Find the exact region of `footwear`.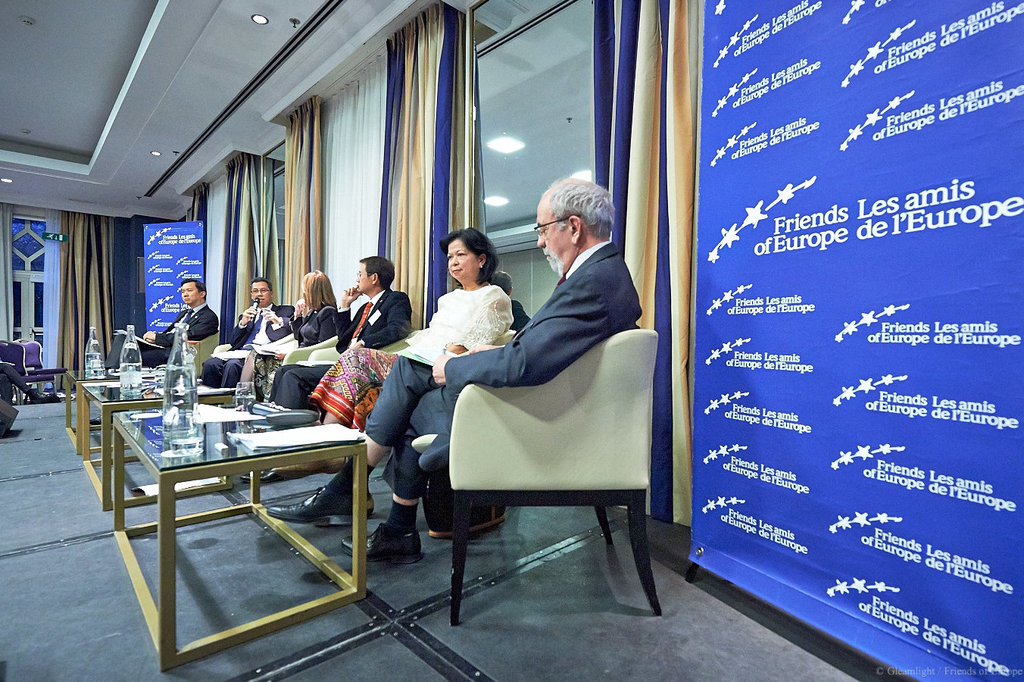
Exact region: (x1=26, y1=388, x2=55, y2=405).
